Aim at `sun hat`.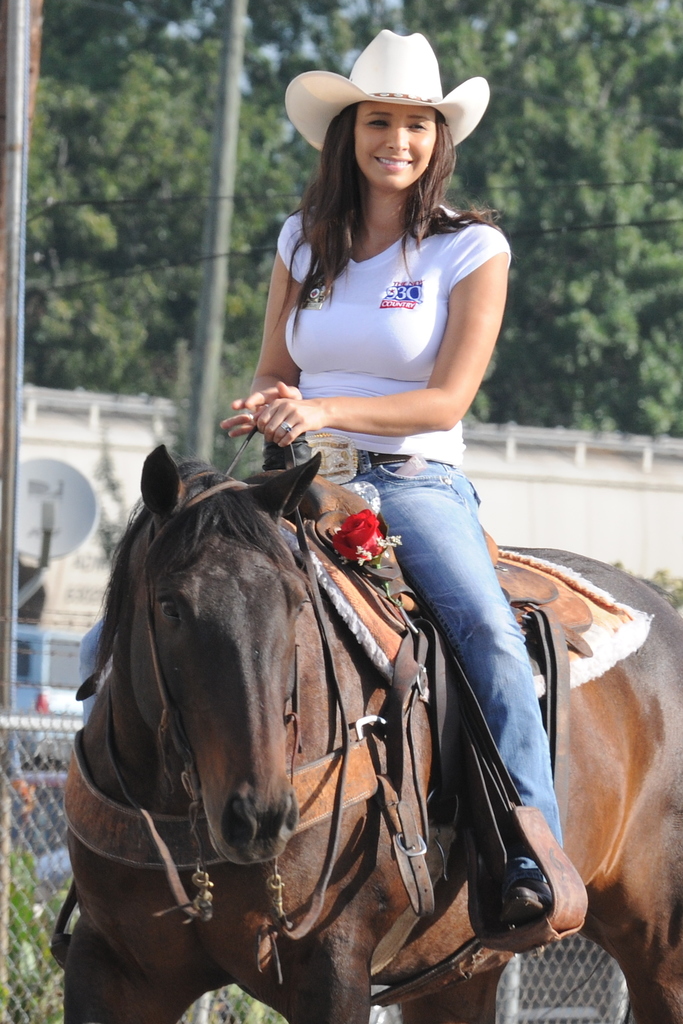
Aimed at Rect(285, 22, 493, 152).
